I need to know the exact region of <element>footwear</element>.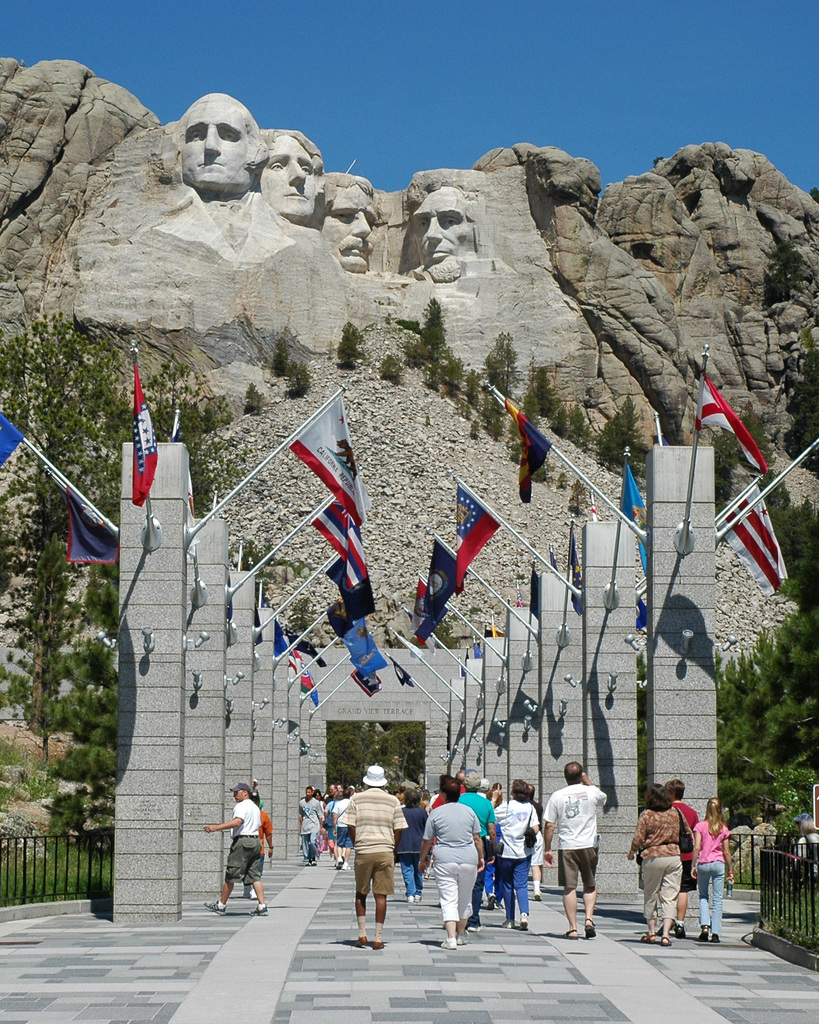
Region: <box>533,886,542,899</box>.
